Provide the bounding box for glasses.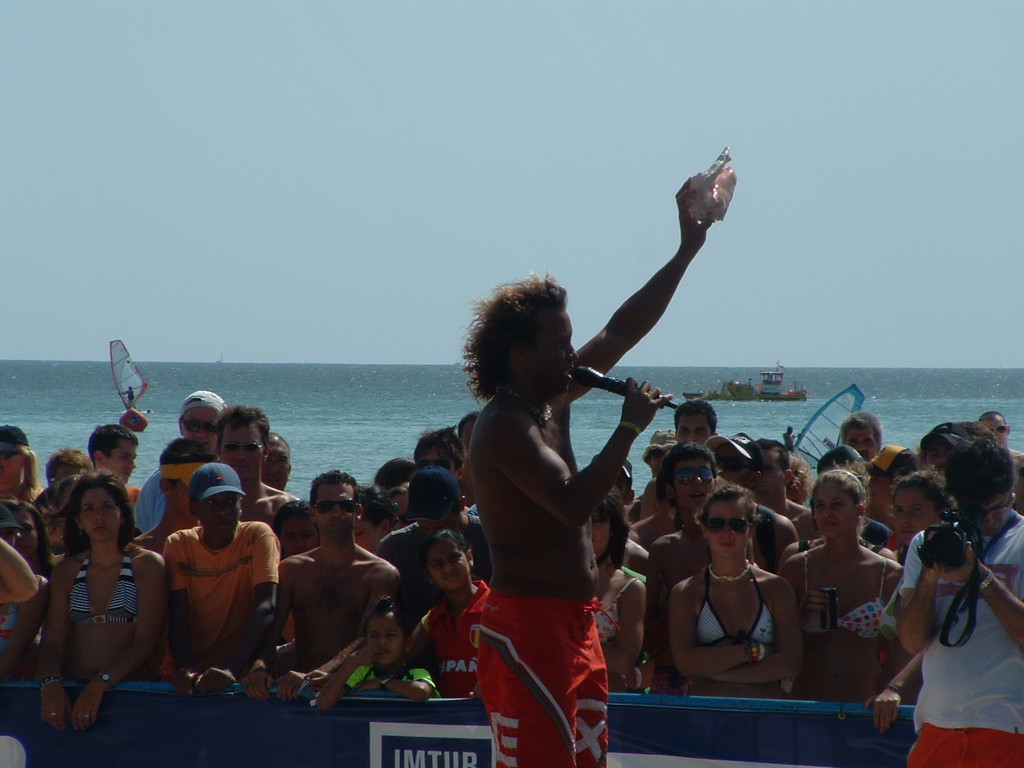
<bbox>668, 468, 718, 484</bbox>.
